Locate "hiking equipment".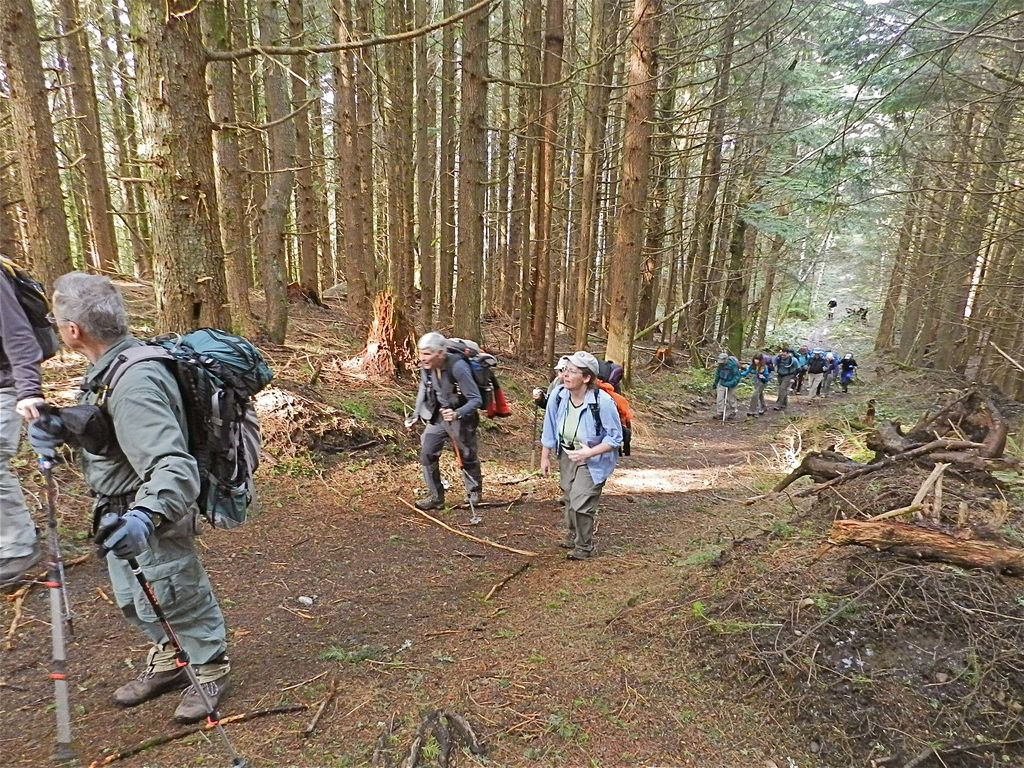
Bounding box: locate(719, 386, 727, 427).
